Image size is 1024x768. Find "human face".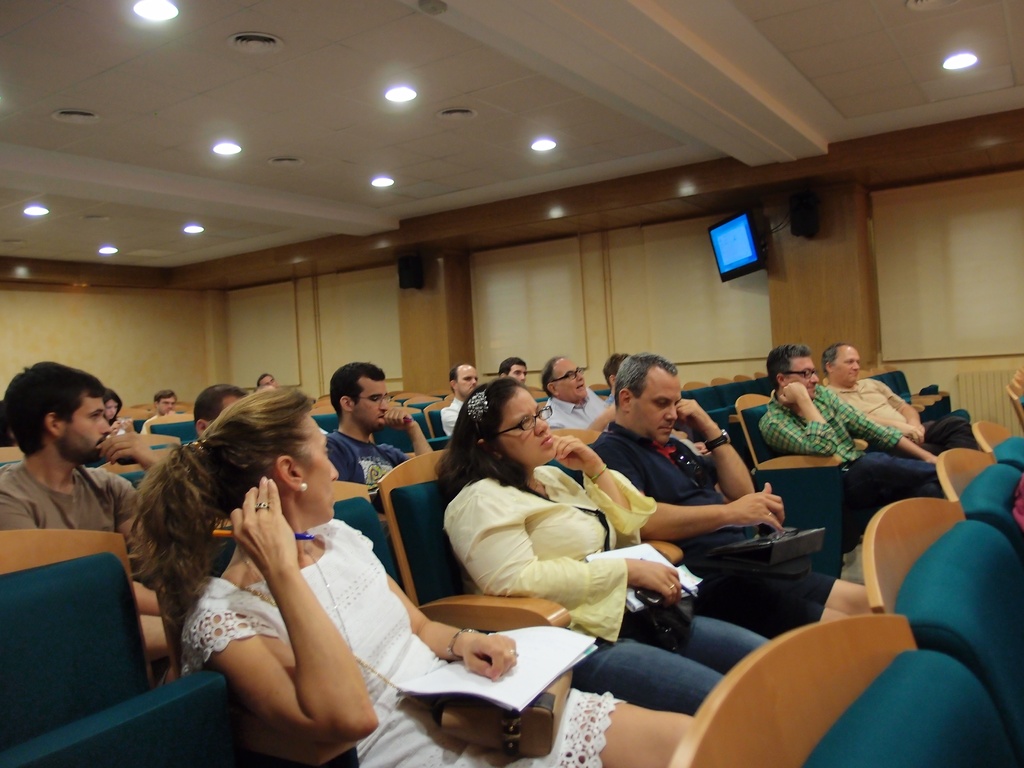
(x1=629, y1=363, x2=682, y2=442).
